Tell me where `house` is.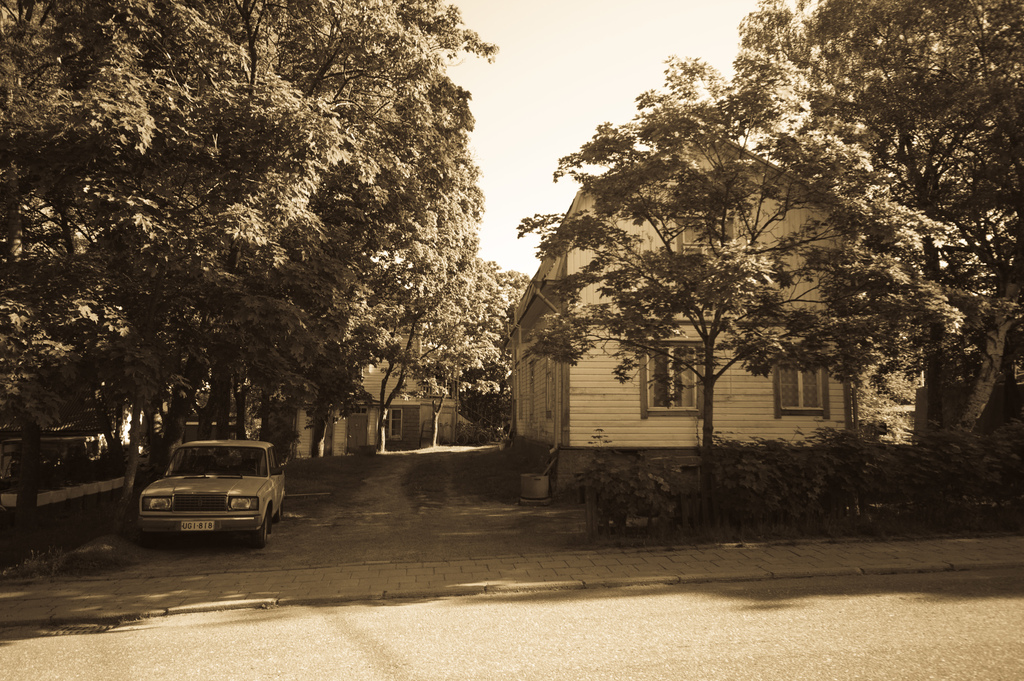
`house` is at 252:352:468:469.
